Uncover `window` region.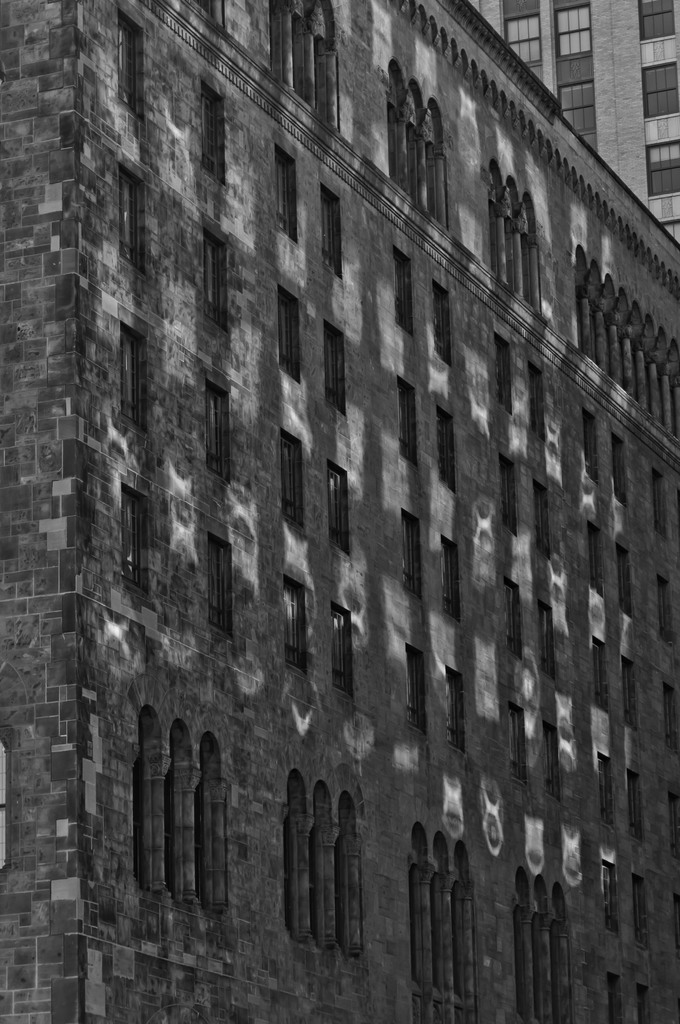
Uncovered: [209,228,228,333].
